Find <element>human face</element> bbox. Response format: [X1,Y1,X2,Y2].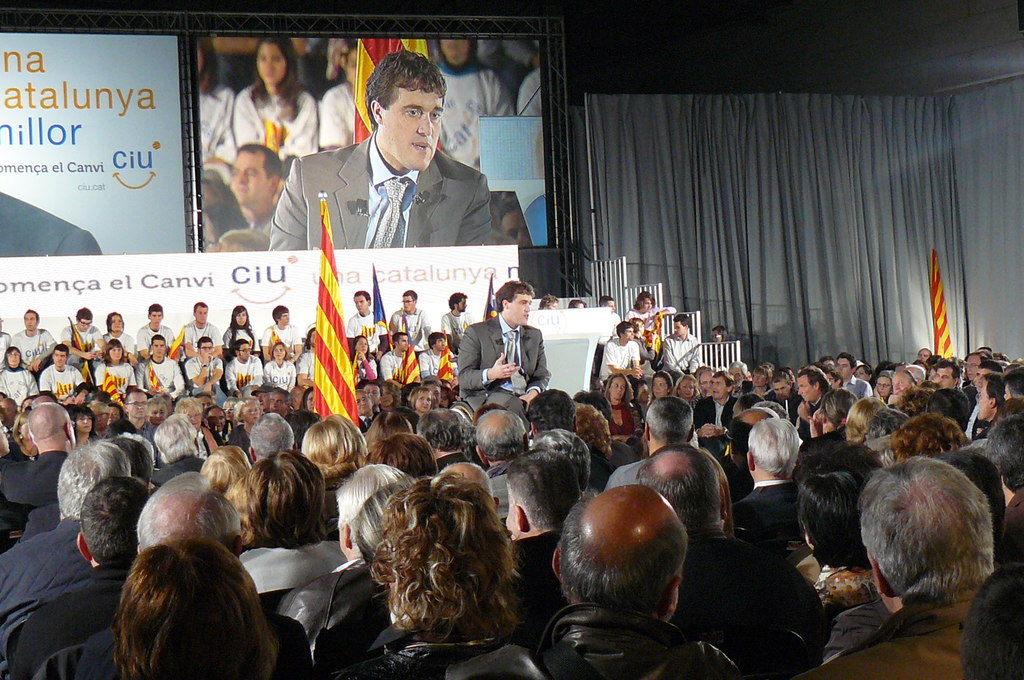
[148,403,167,424].
